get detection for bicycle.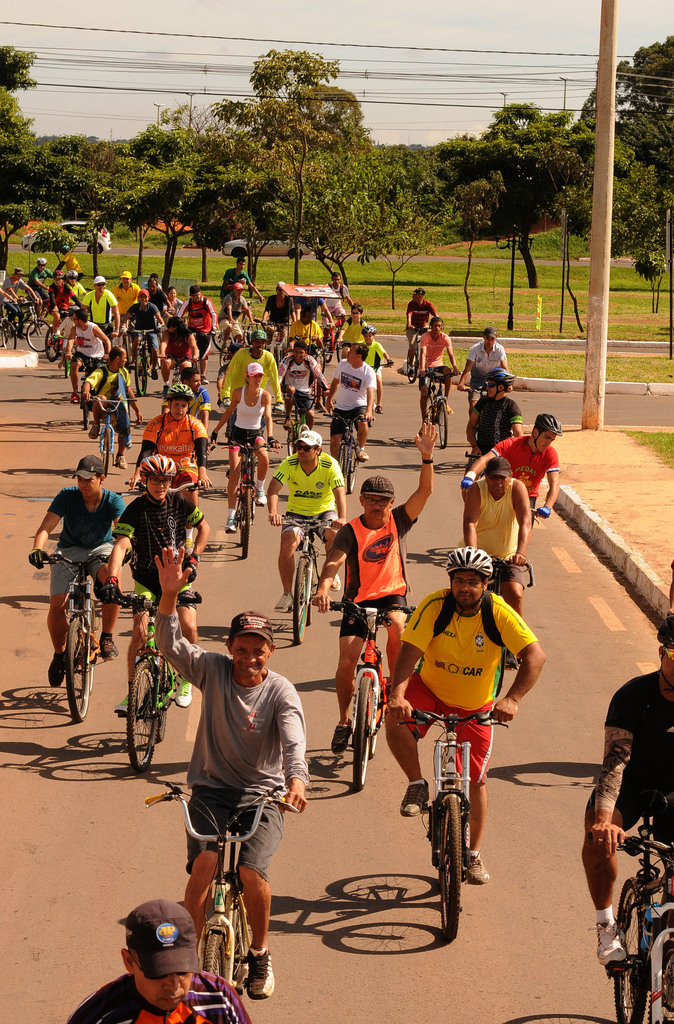
Detection: [x1=121, y1=329, x2=160, y2=397].
